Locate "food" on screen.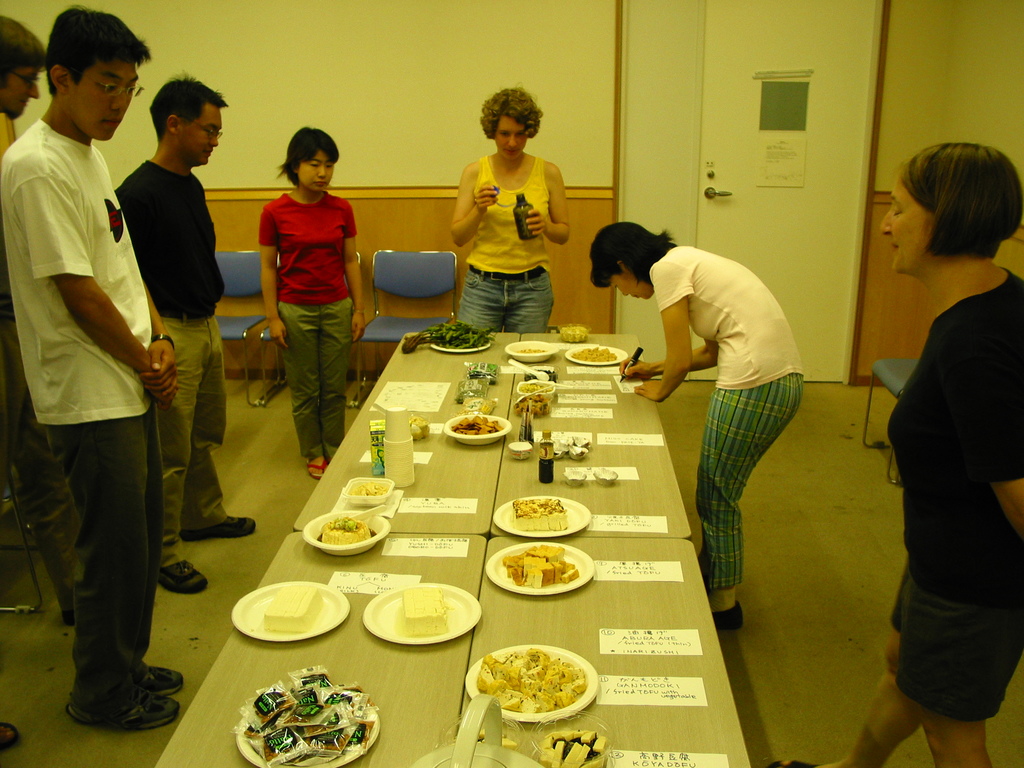
On screen at select_region(262, 582, 324, 633).
